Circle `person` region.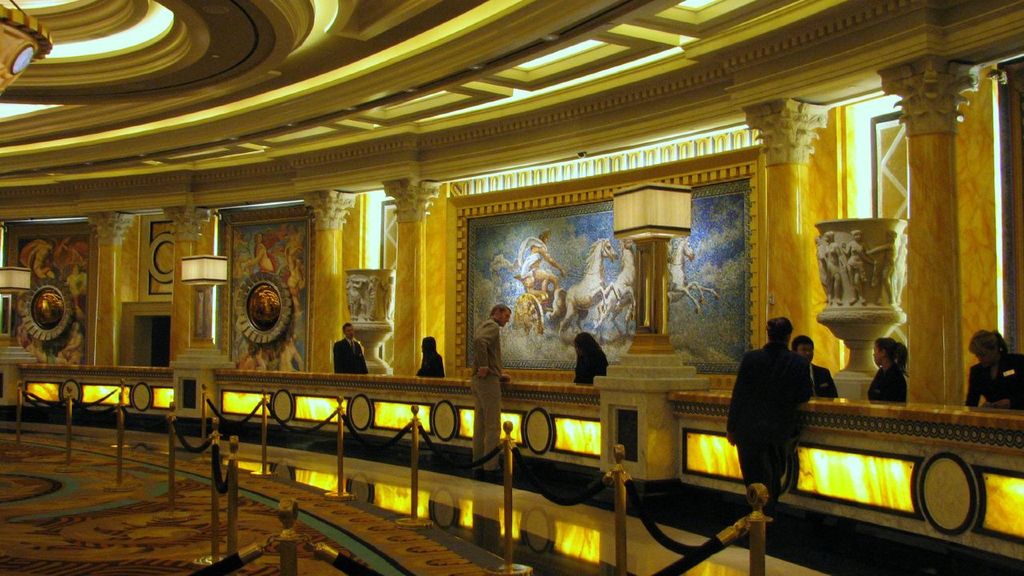
Region: 415/335/446/374.
